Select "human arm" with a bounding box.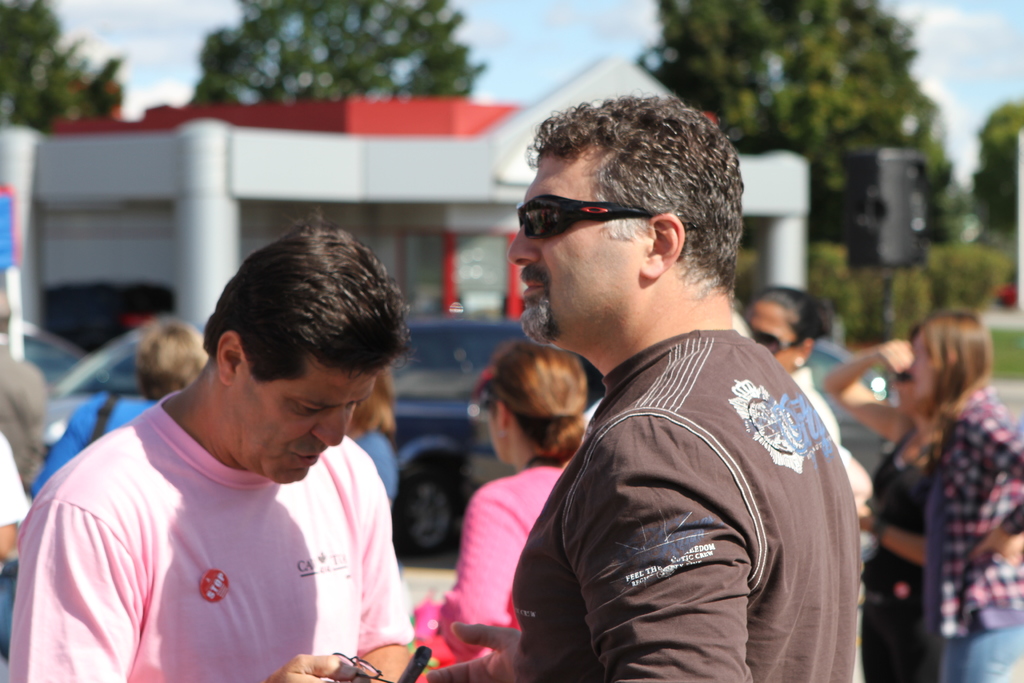
crop(858, 502, 926, 562).
